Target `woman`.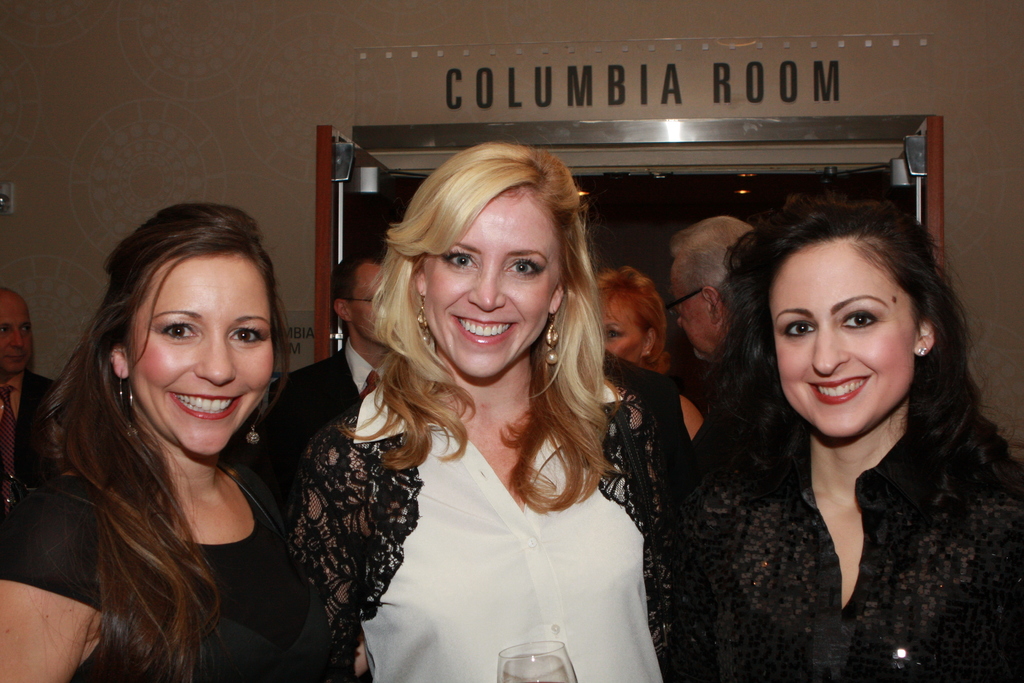
Target region: <bbox>0, 199, 335, 682</bbox>.
